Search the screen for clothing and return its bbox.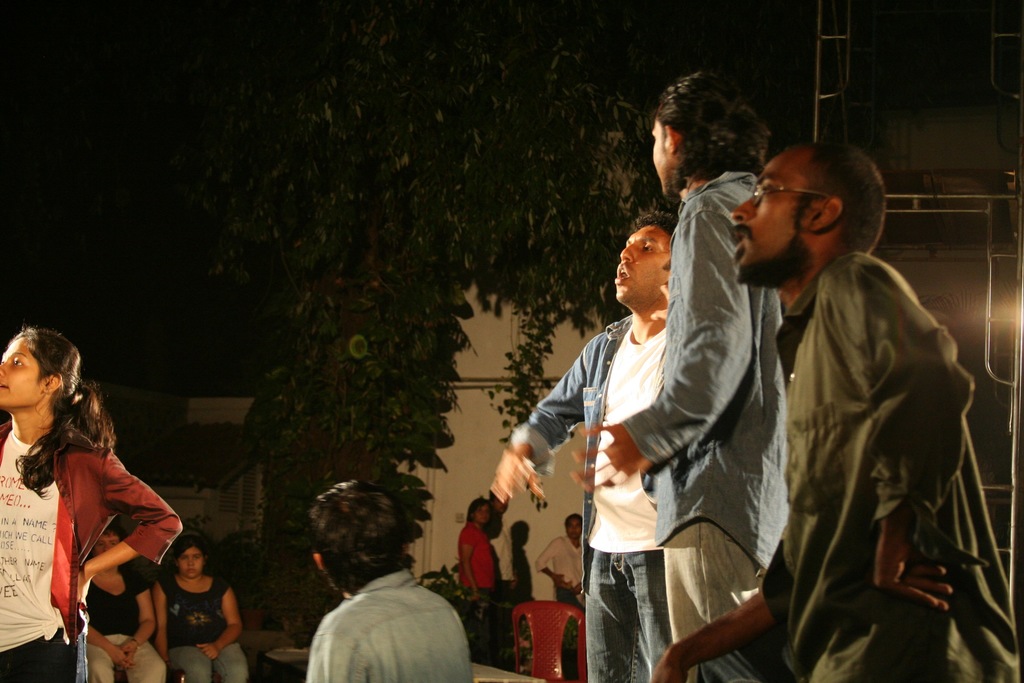
Found: [513,298,673,682].
